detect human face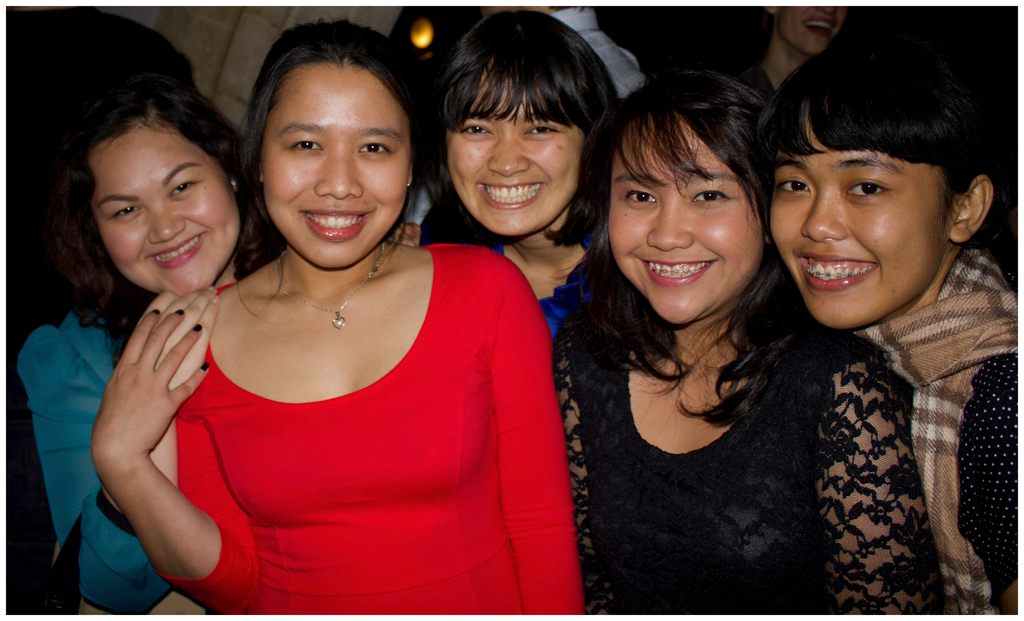
(444, 49, 593, 236)
